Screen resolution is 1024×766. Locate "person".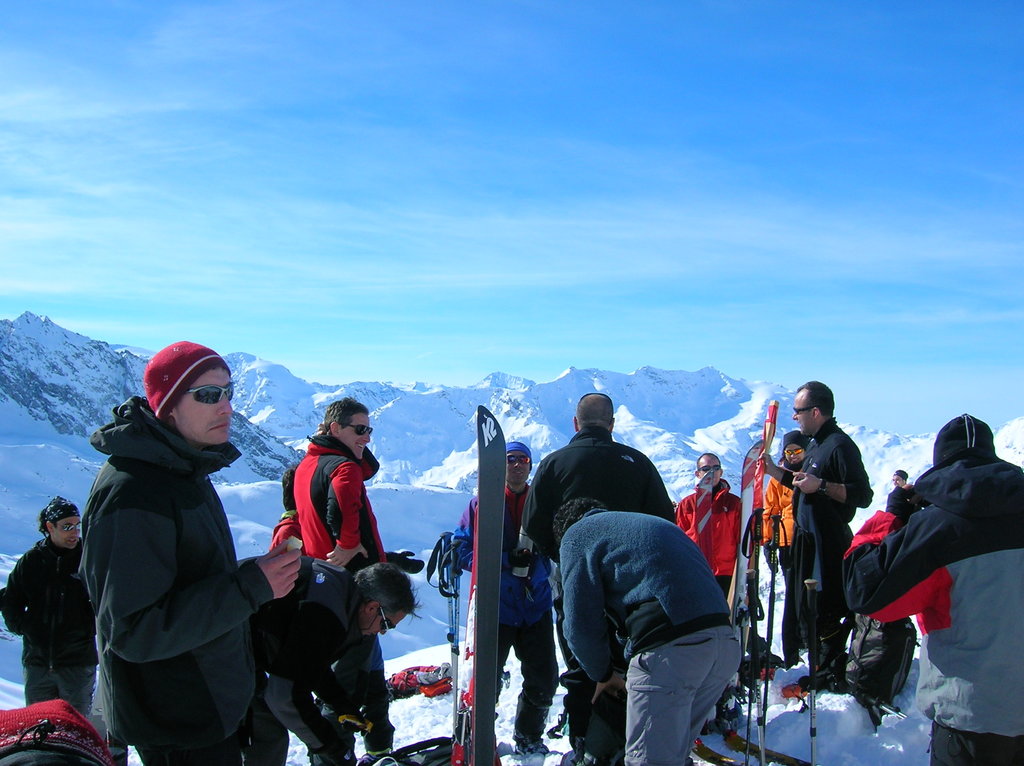
x1=517 y1=388 x2=685 y2=765.
